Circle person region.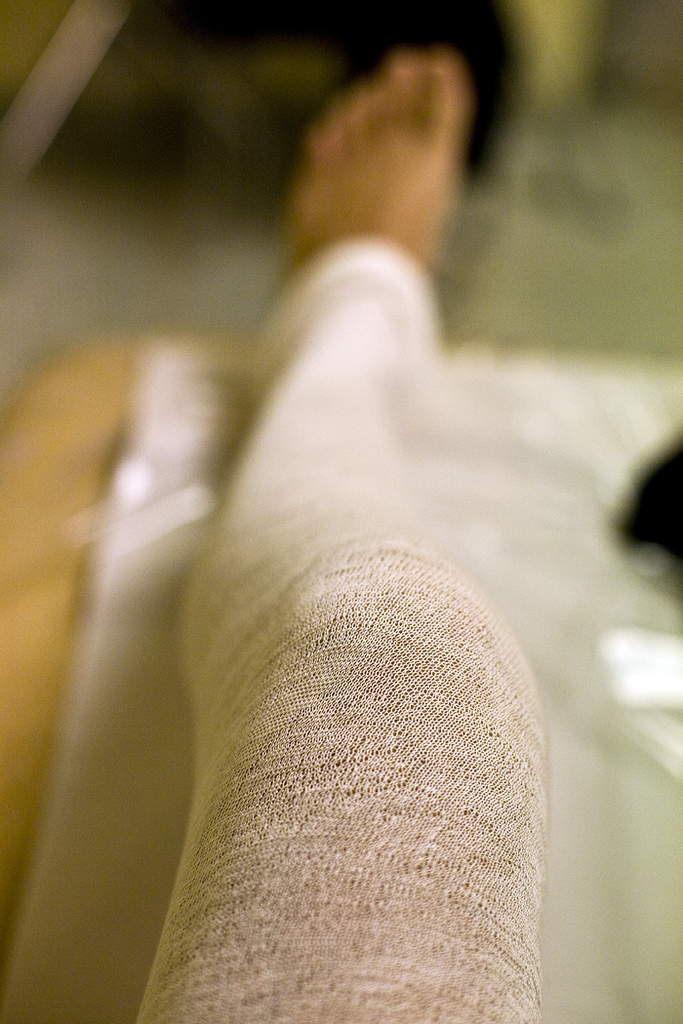
Region: 129:48:550:1023.
